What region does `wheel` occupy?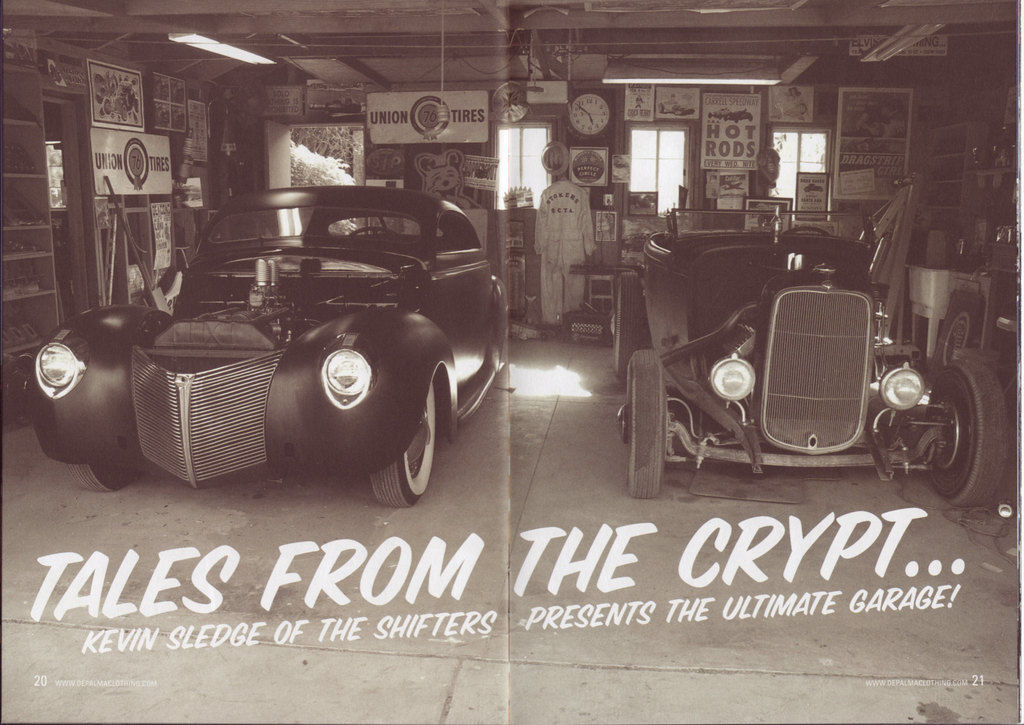
[915, 358, 1007, 503].
